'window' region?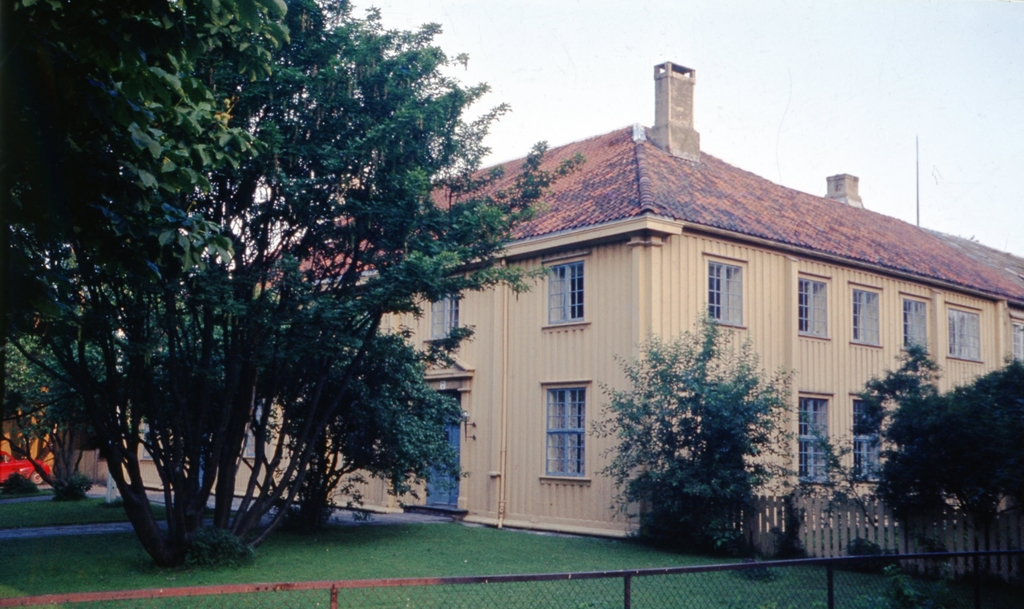
locate(1012, 315, 1022, 366)
